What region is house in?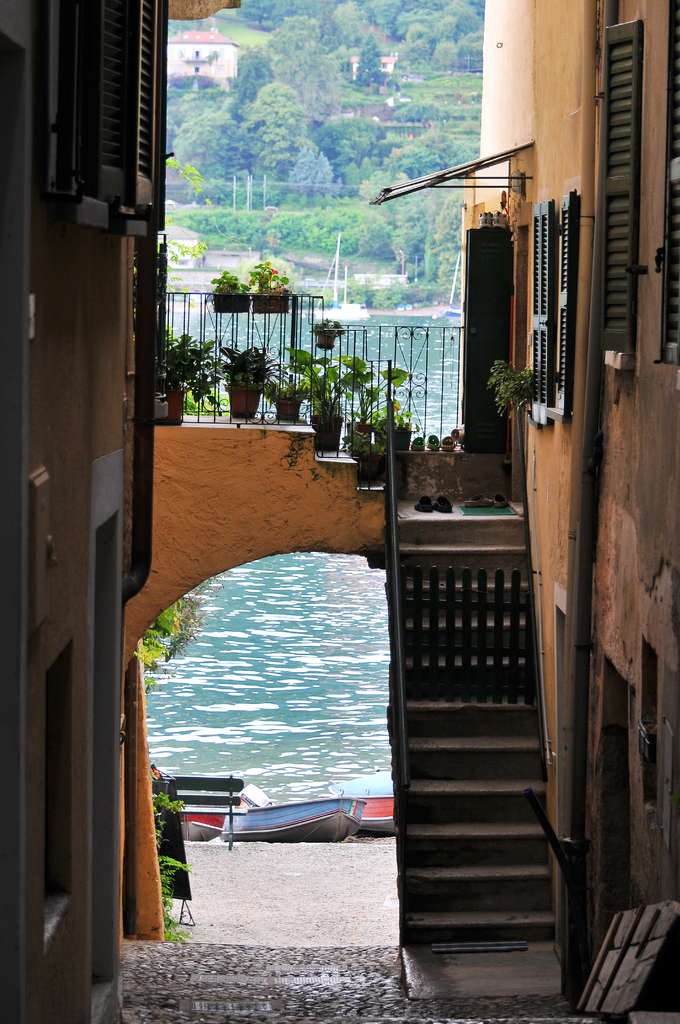
region(456, 0, 668, 1003).
